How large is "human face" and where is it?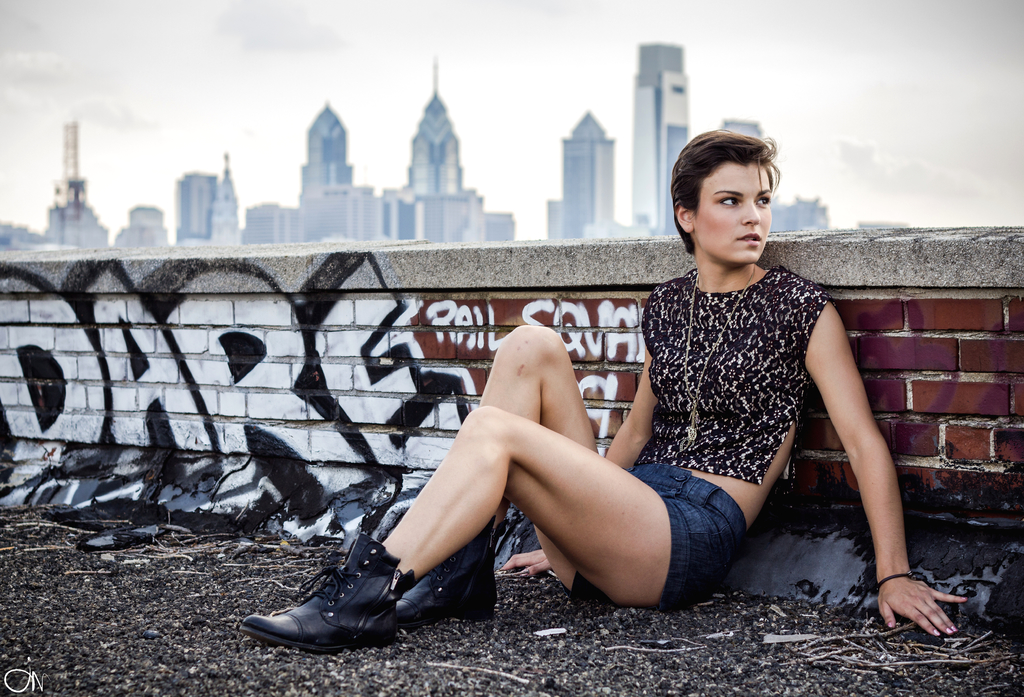
Bounding box: bbox=(696, 161, 772, 267).
